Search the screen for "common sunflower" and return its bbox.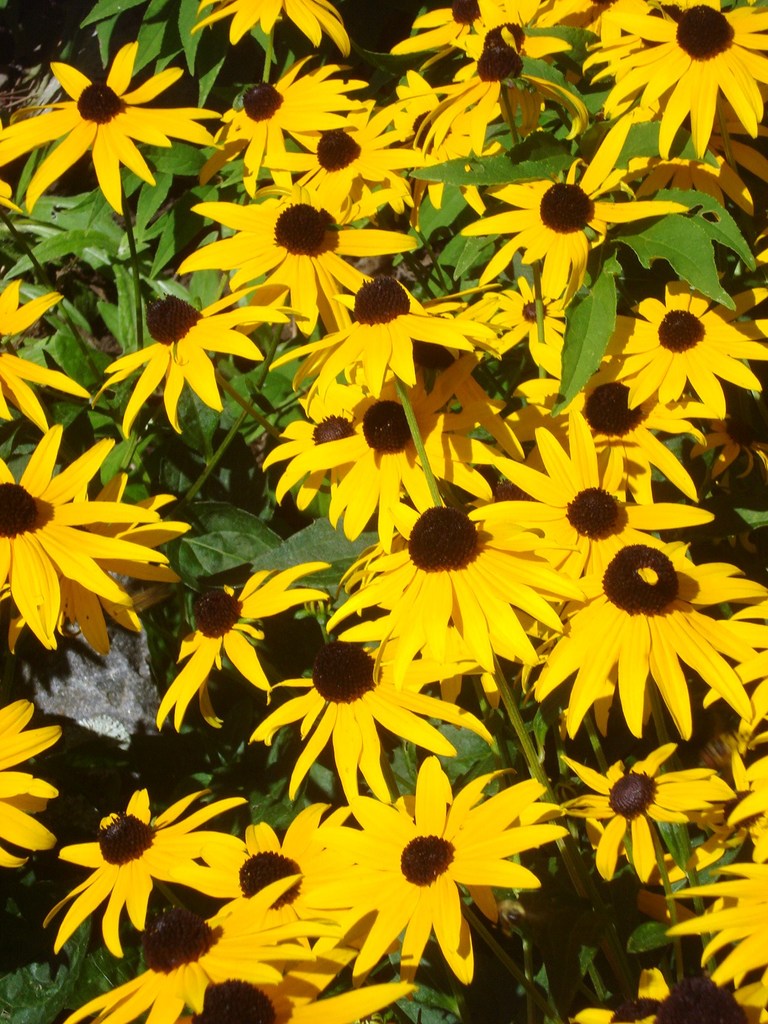
Found: <region>409, 0, 537, 56</region>.
